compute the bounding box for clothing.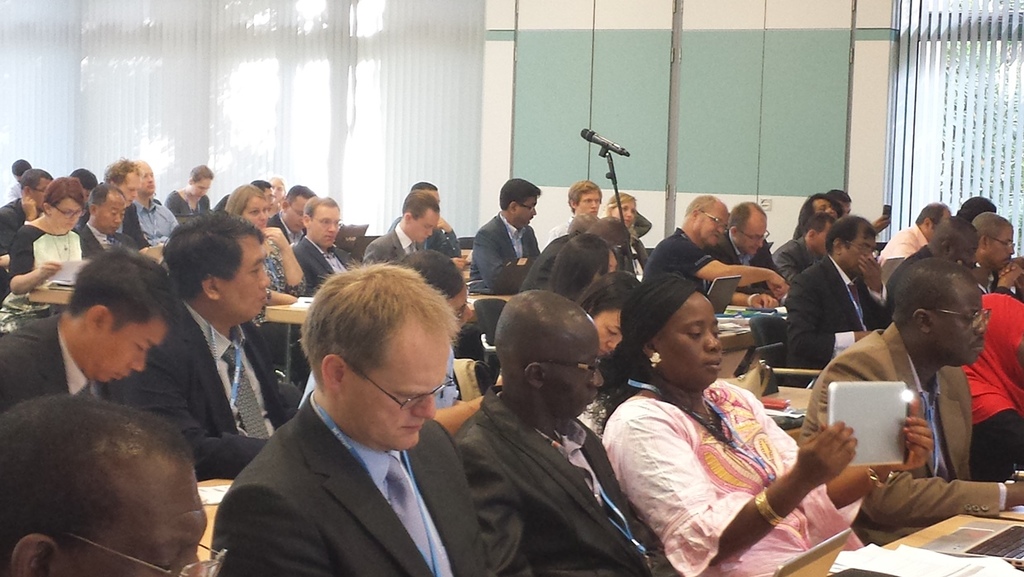
bbox=(76, 217, 118, 251).
